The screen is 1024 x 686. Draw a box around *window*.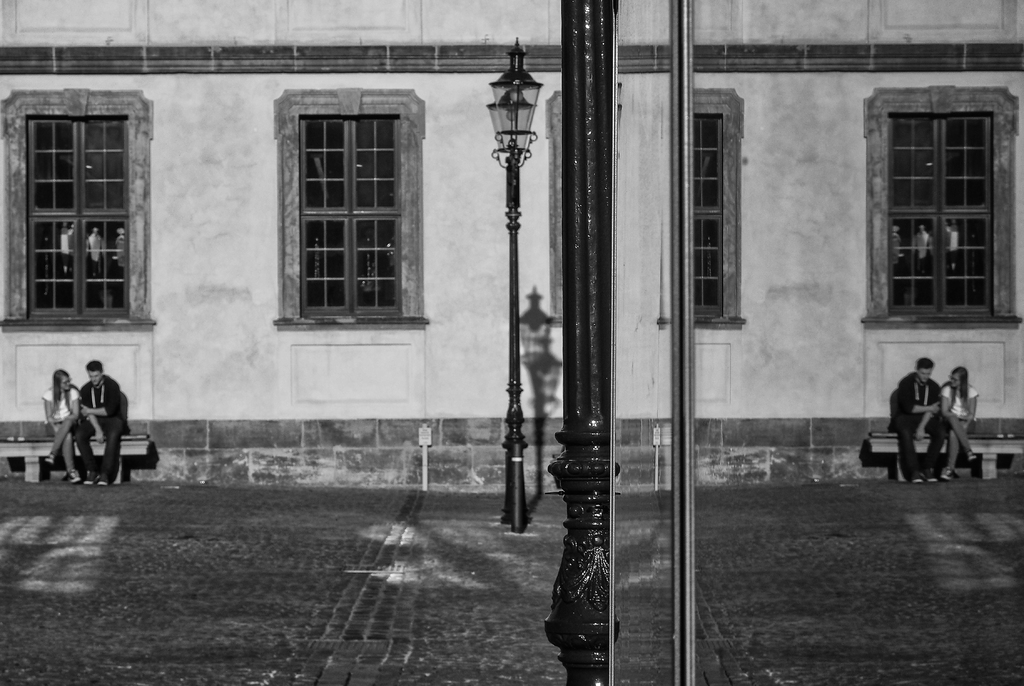
Rect(0, 88, 156, 326).
